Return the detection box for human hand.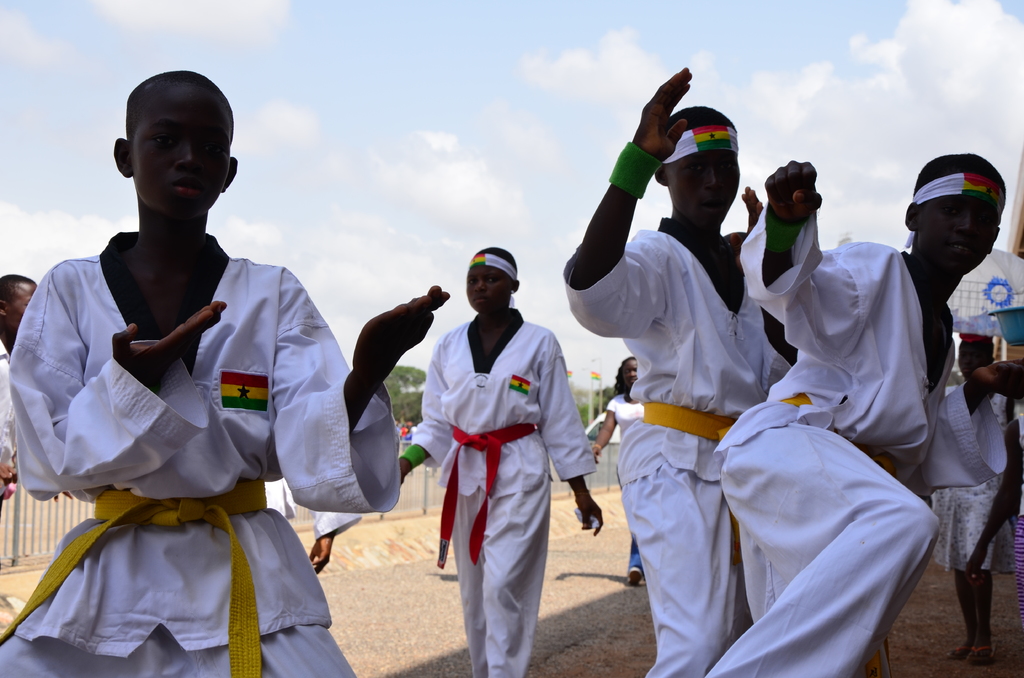
pyautogui.locateOnScreen(966, 362, 1023, 398).
